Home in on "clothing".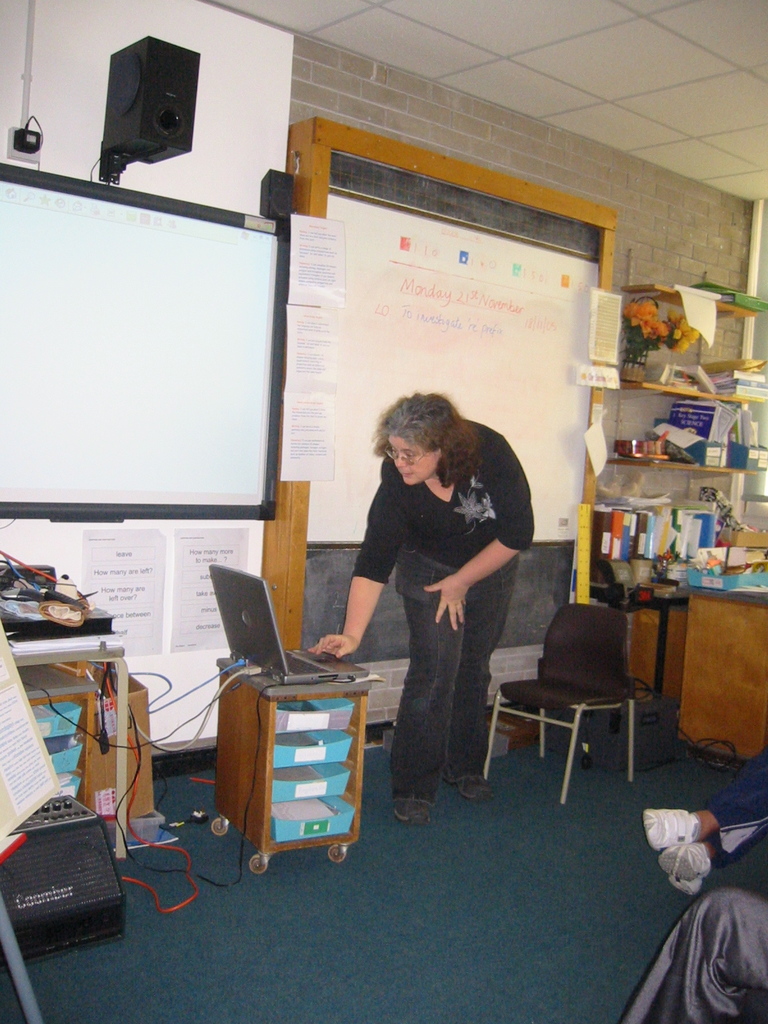
Homed in at x1=705, y1=743, x2=767, y2=856.
